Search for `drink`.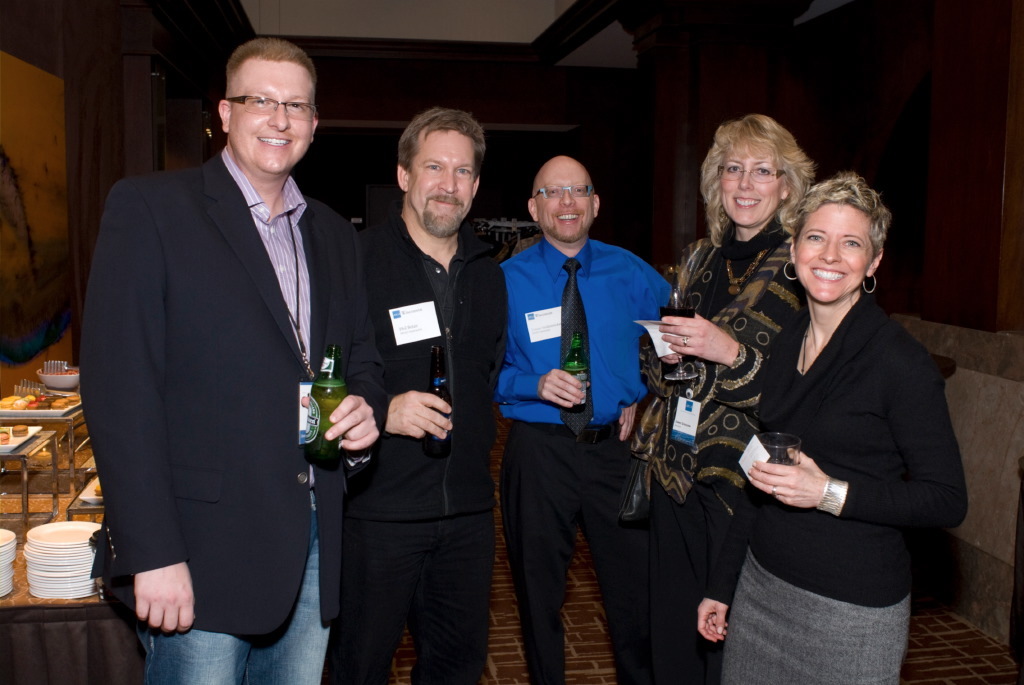
Found at box(427, 344, 447, 454).
